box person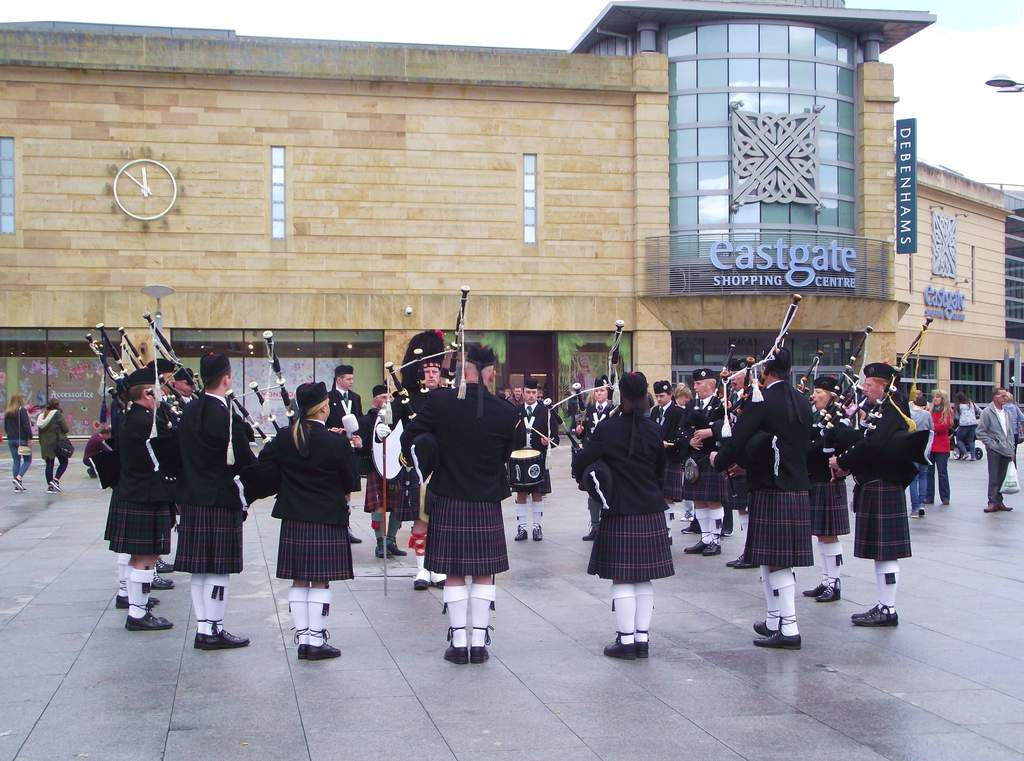
Rect(104, 367, 172, 631)
